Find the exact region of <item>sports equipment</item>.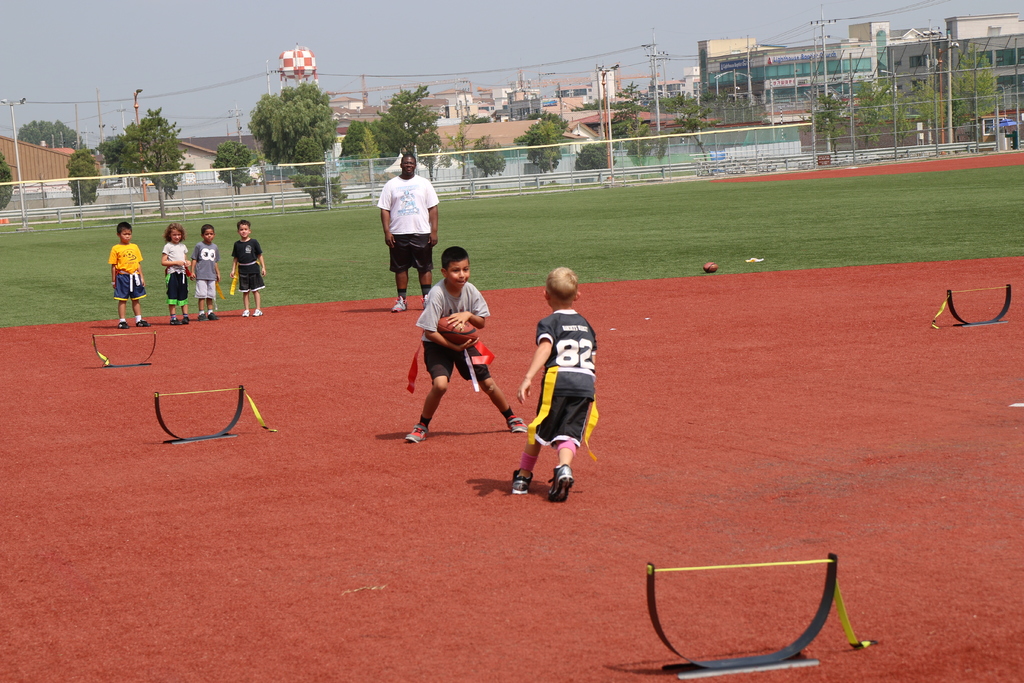
Exact region: bbox(437, 316, 482, 347).
